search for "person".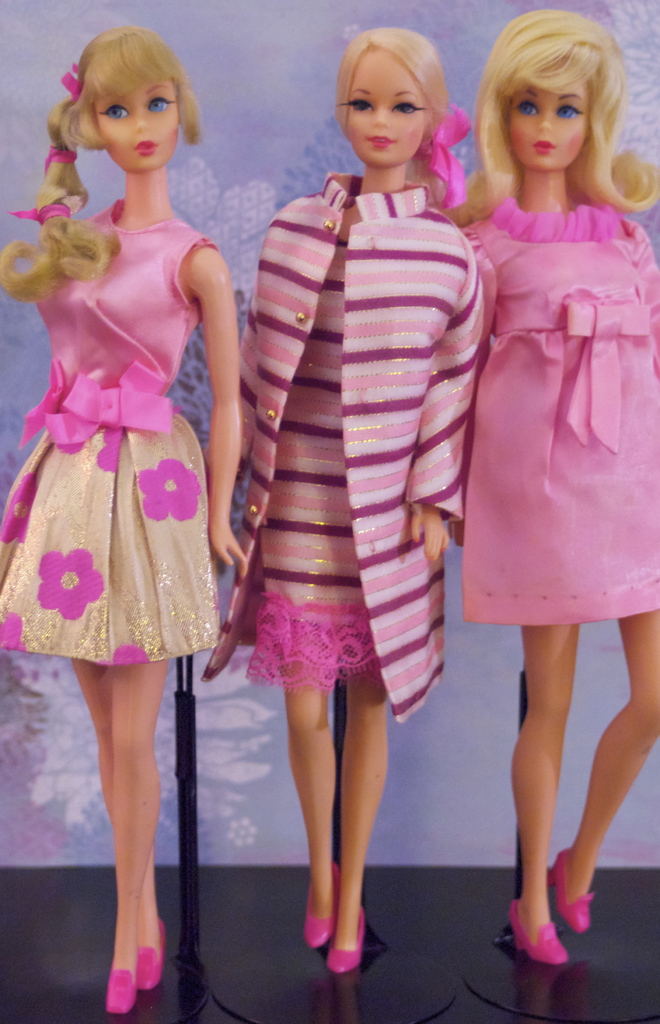
Found at x1=196, y1=26, x2=485, y2=962.
